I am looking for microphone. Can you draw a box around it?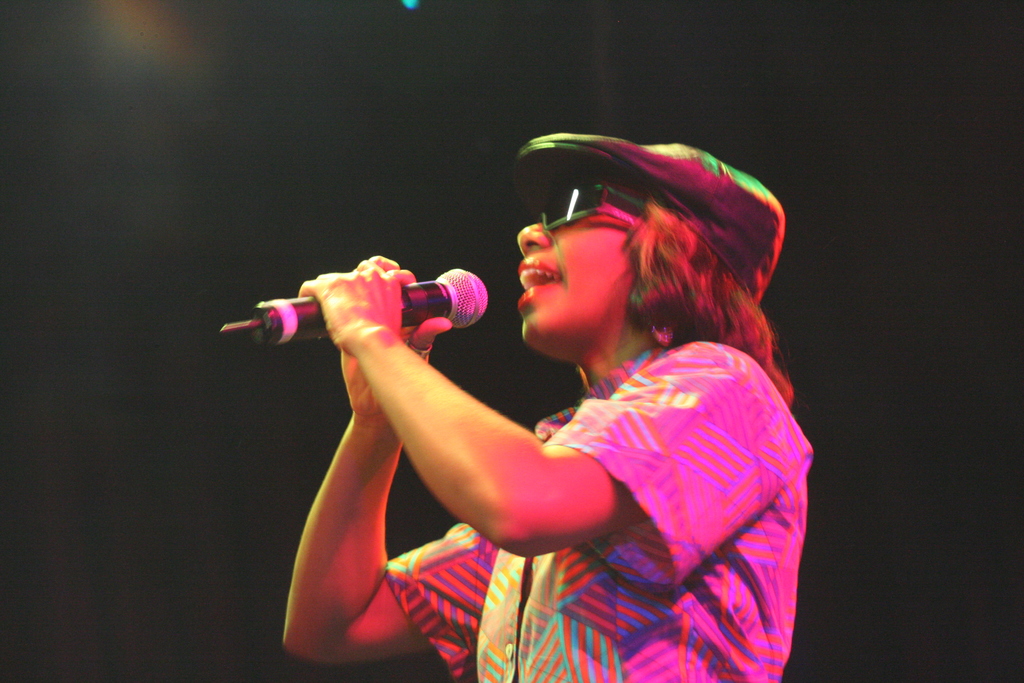
Sure, the bounding box is locate(230, 268, 495, 366).
